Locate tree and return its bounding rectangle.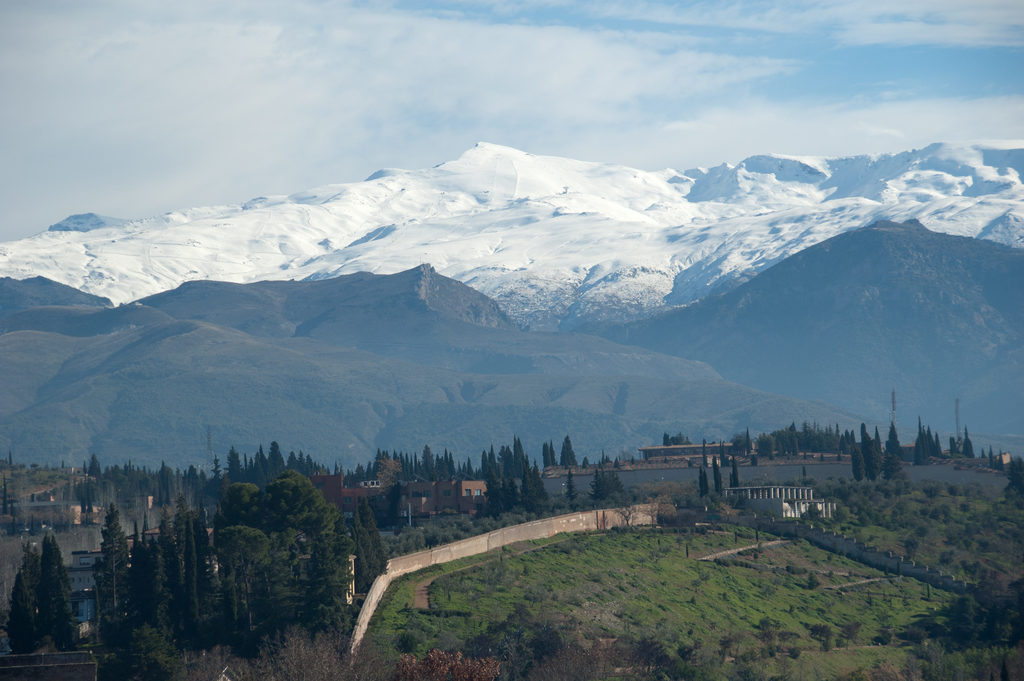
l=661, t=505, r=676, b=526.
